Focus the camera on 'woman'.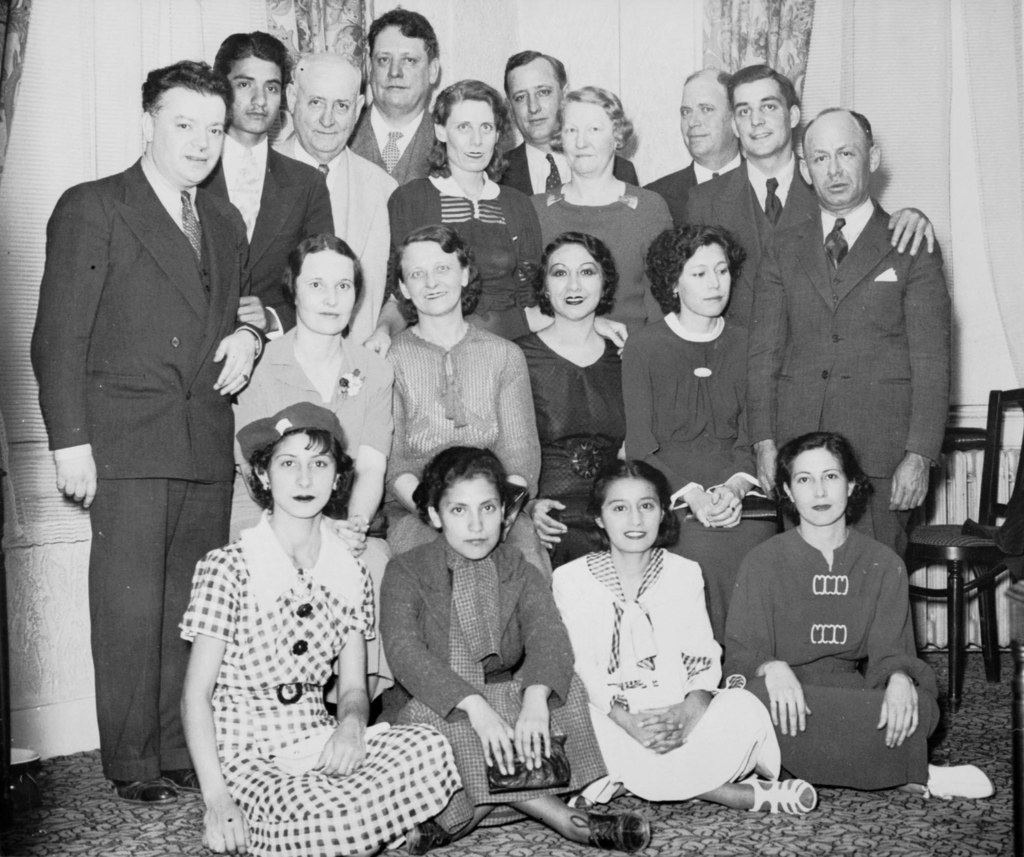
Focus region: region(538, 81, 685, 355).
